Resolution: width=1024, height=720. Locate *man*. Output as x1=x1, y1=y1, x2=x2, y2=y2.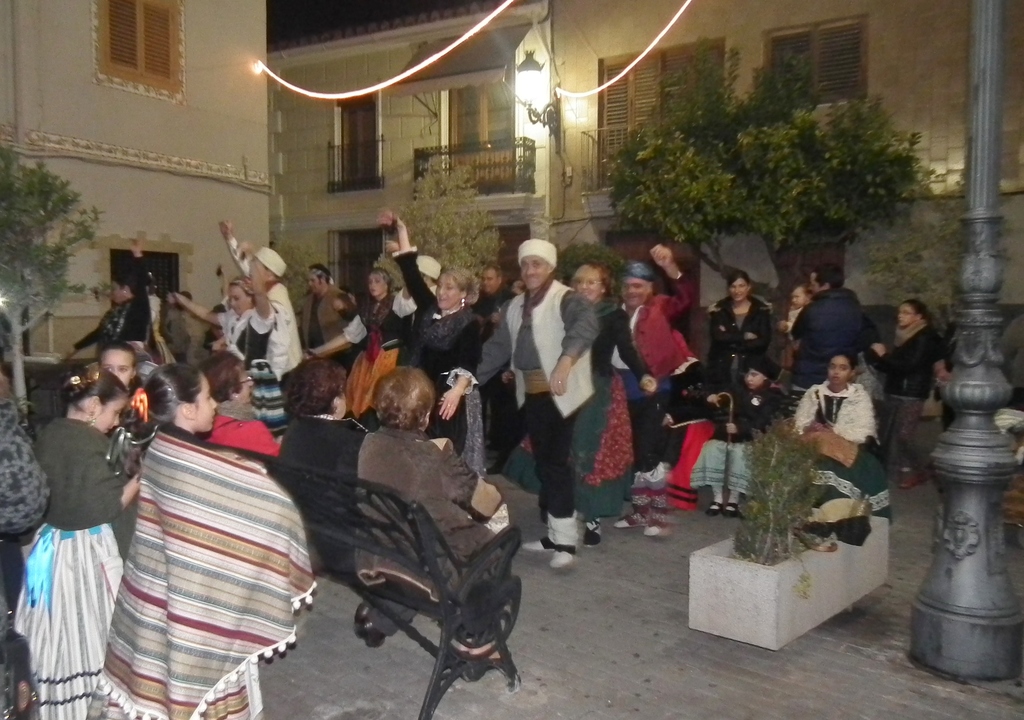
x1=218, y1=223, x2=301, y2=370.
